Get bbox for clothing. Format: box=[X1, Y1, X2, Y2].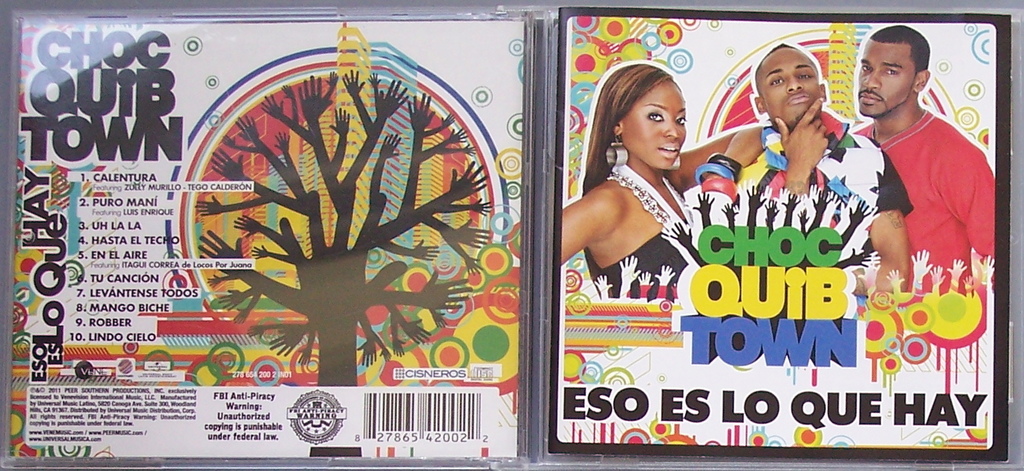
box=[581, 219, 691, 298].
